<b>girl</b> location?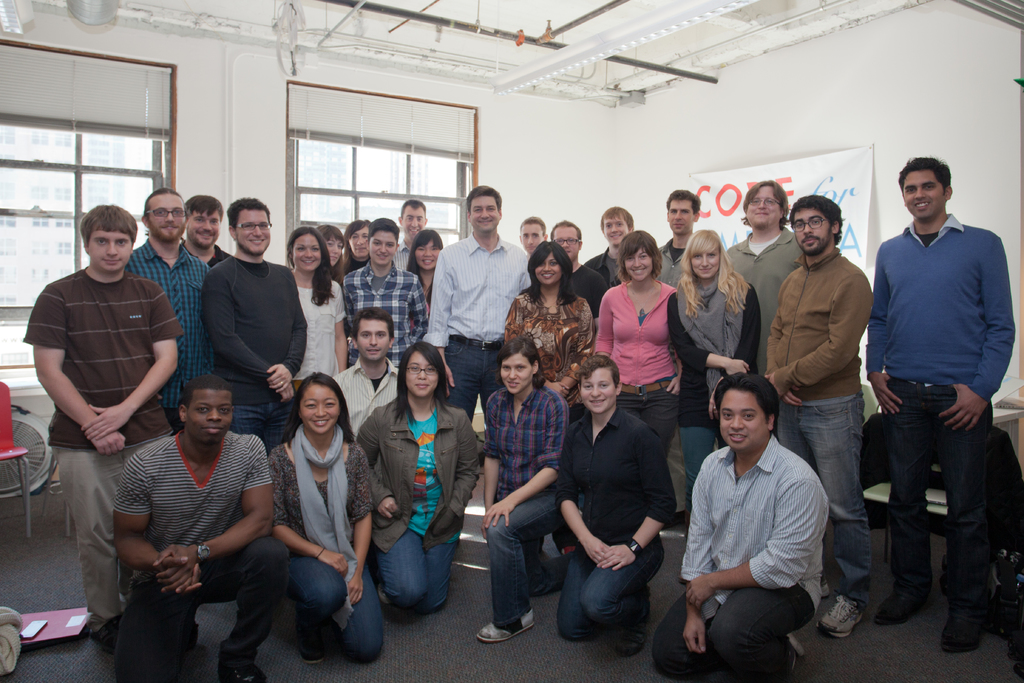
select_region(591, 228, 683, 459)
